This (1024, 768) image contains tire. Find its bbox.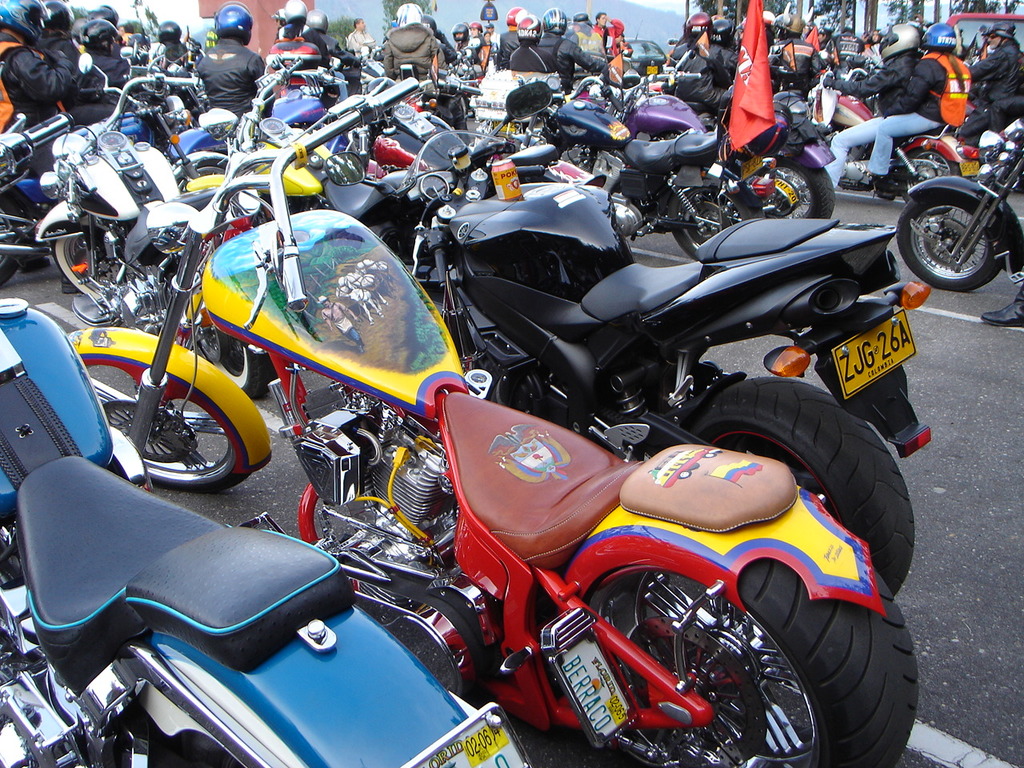
crop(897, 202, 1000, 290).
